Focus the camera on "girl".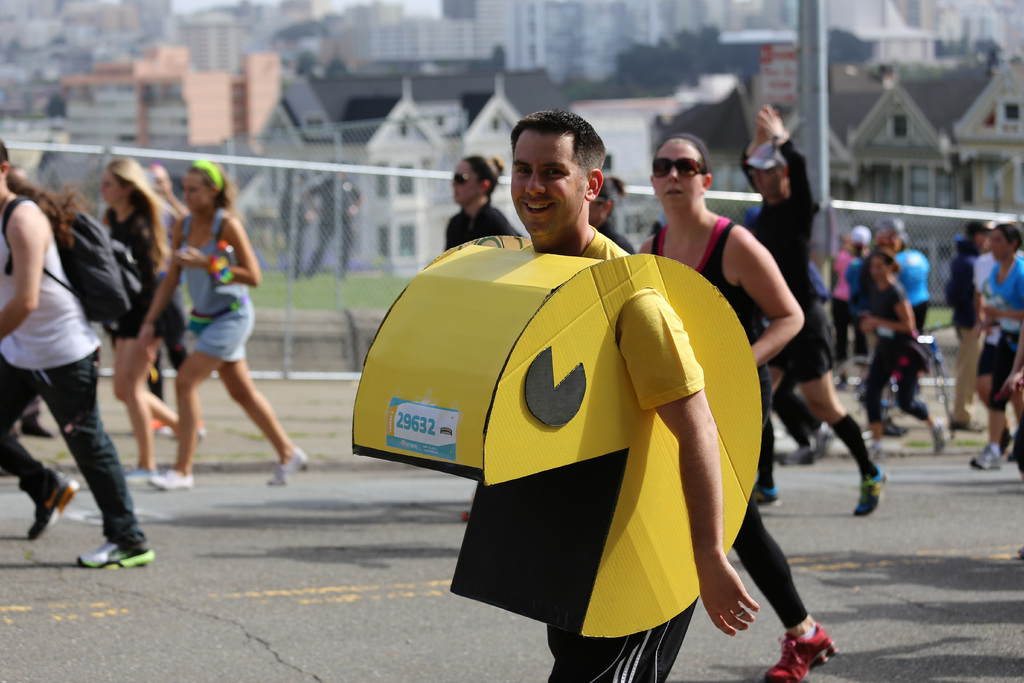
Focus region: detection(136, 159, 307, 495).
